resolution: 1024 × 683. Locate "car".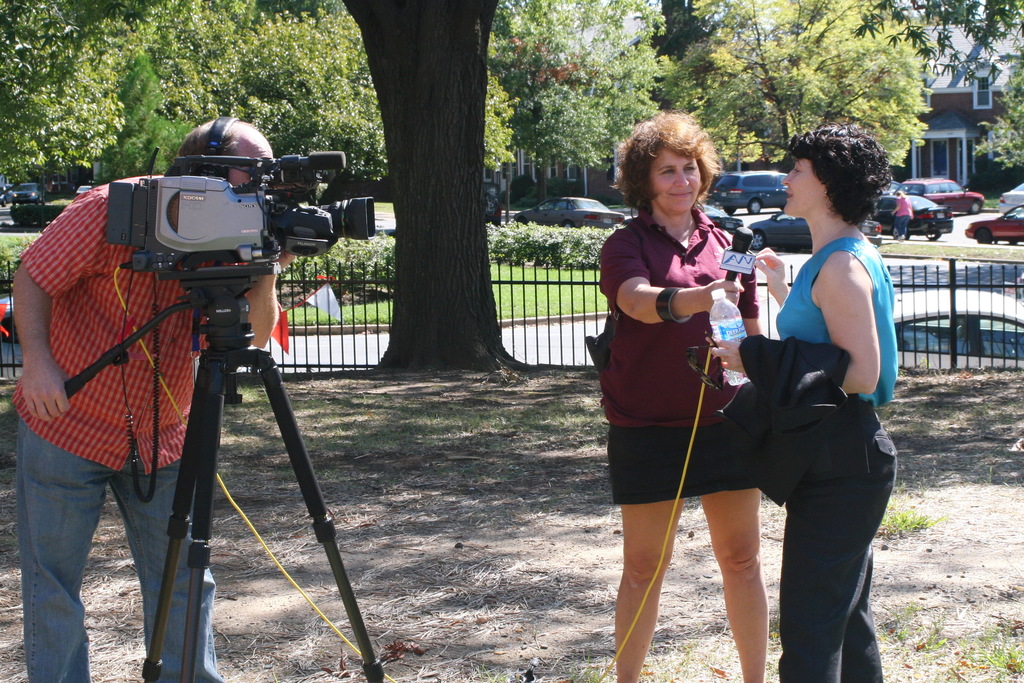
[x1=900, y1=179, x2=989, y2=218].
